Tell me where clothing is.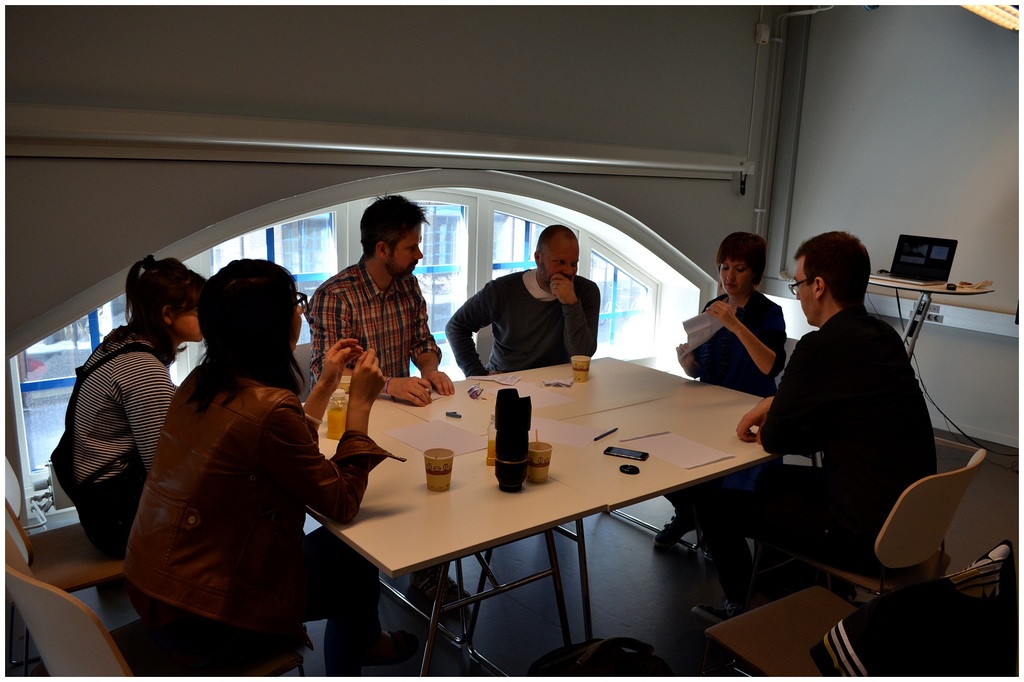
clothing is at 304,250,451,420.
